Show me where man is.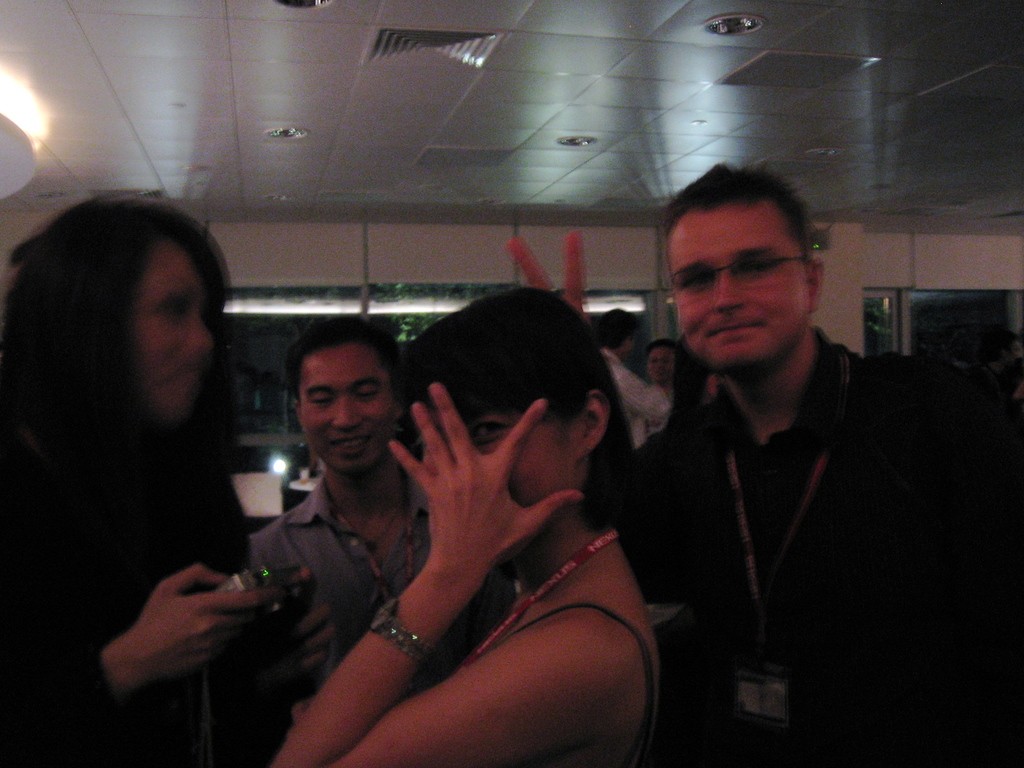
man is at l=252, t=314, r=517, b=701.
